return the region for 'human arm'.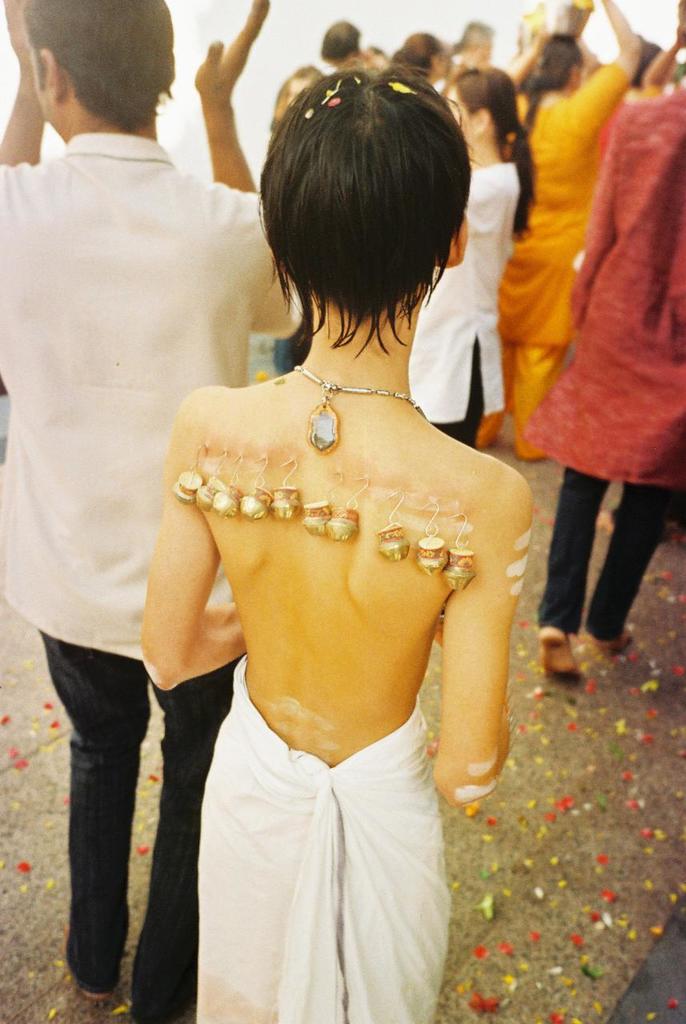
bbox(185, 0, 311, 339).
